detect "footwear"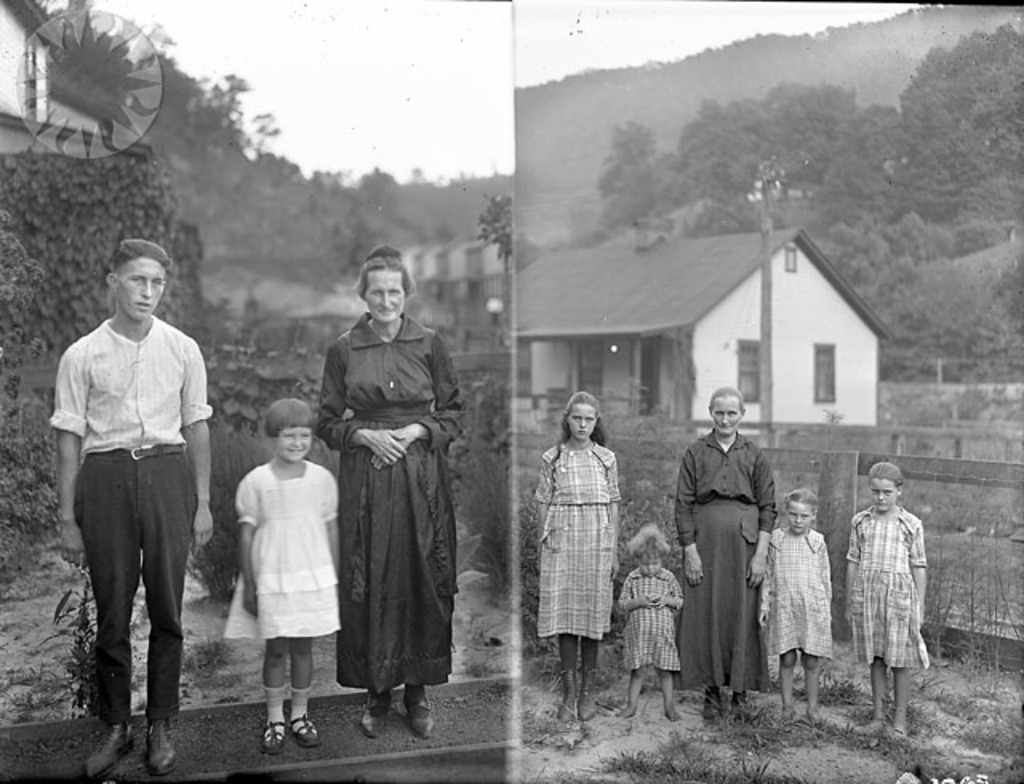
(702, 686, 725, 723)
